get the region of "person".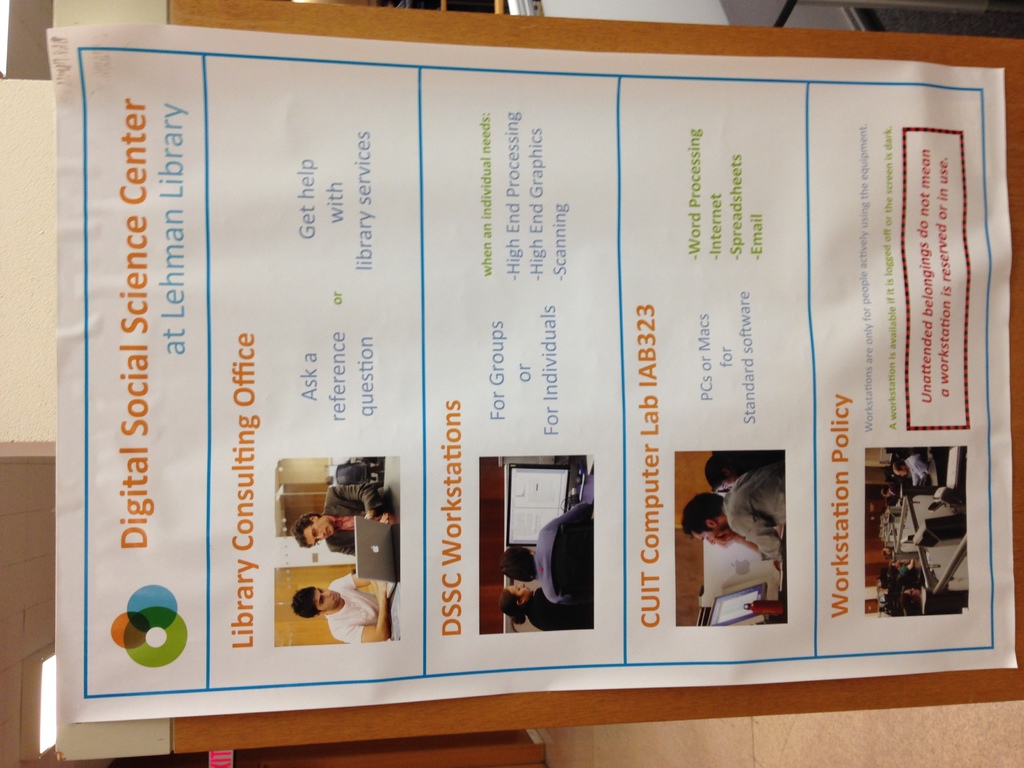
x1=291 y1=481 x2=396 y2=561.
